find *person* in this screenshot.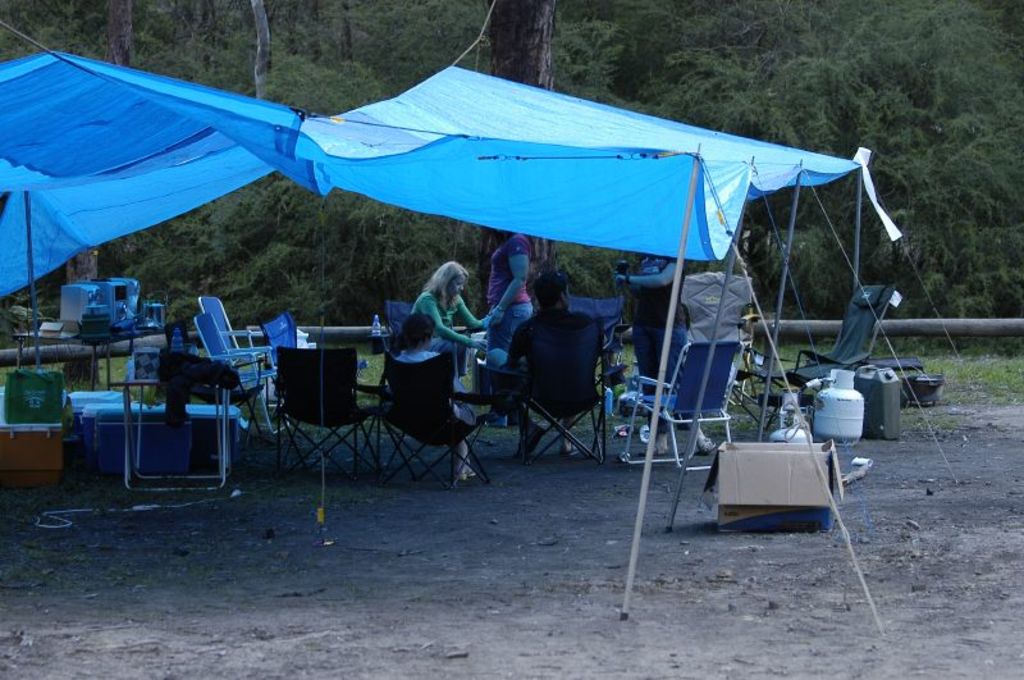
The bounding box for *person* is 612/251/717/458.
